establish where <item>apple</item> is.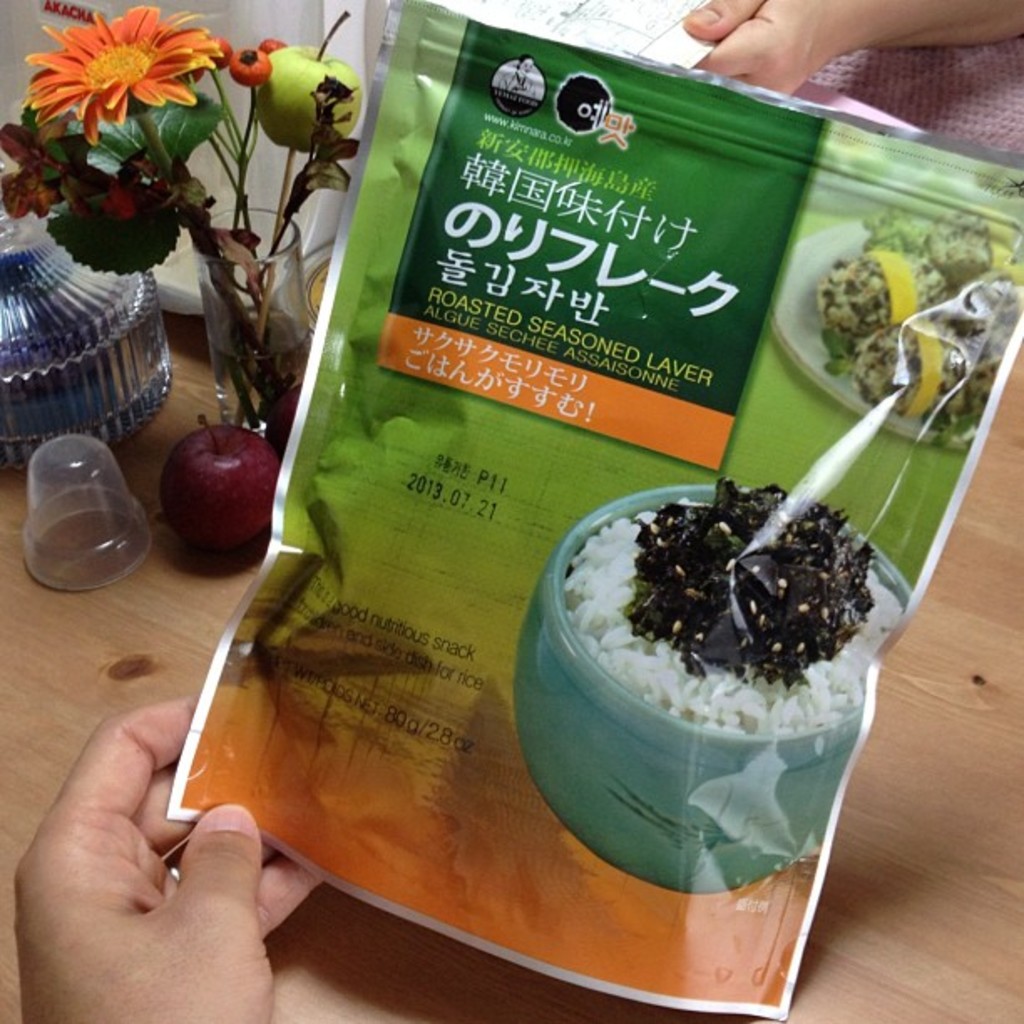
Established at locate(253, 5, 365, 151).
